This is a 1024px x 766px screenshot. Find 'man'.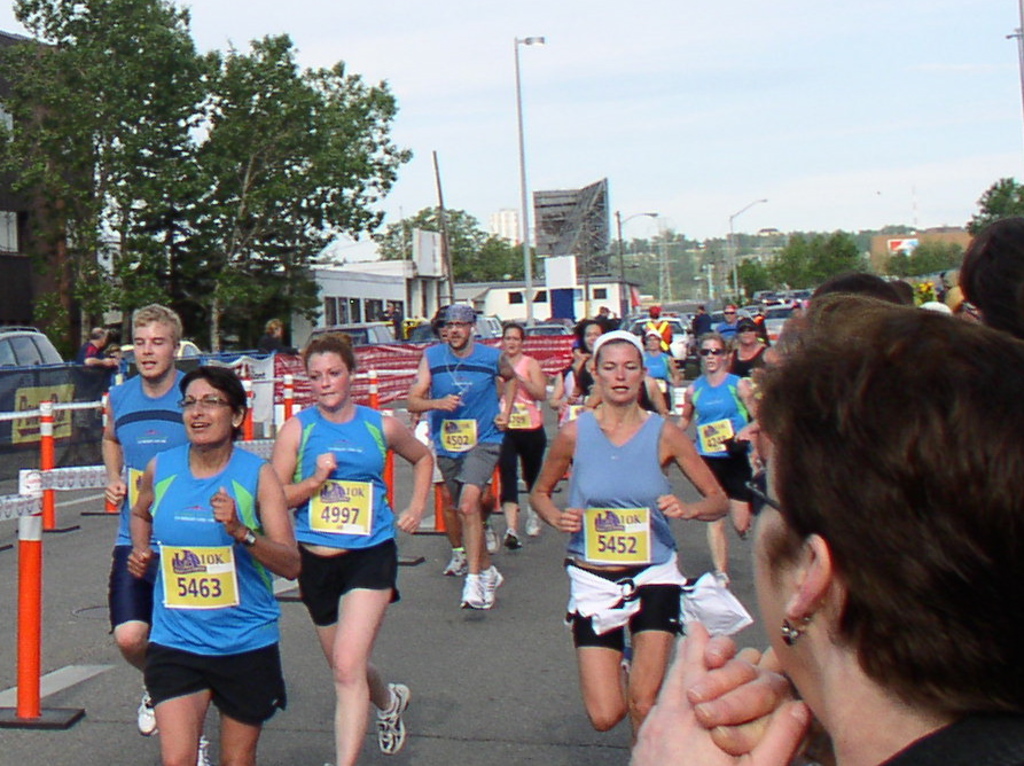
Bounding box: (x1=104, y1=303, x2=211, y2=765).
